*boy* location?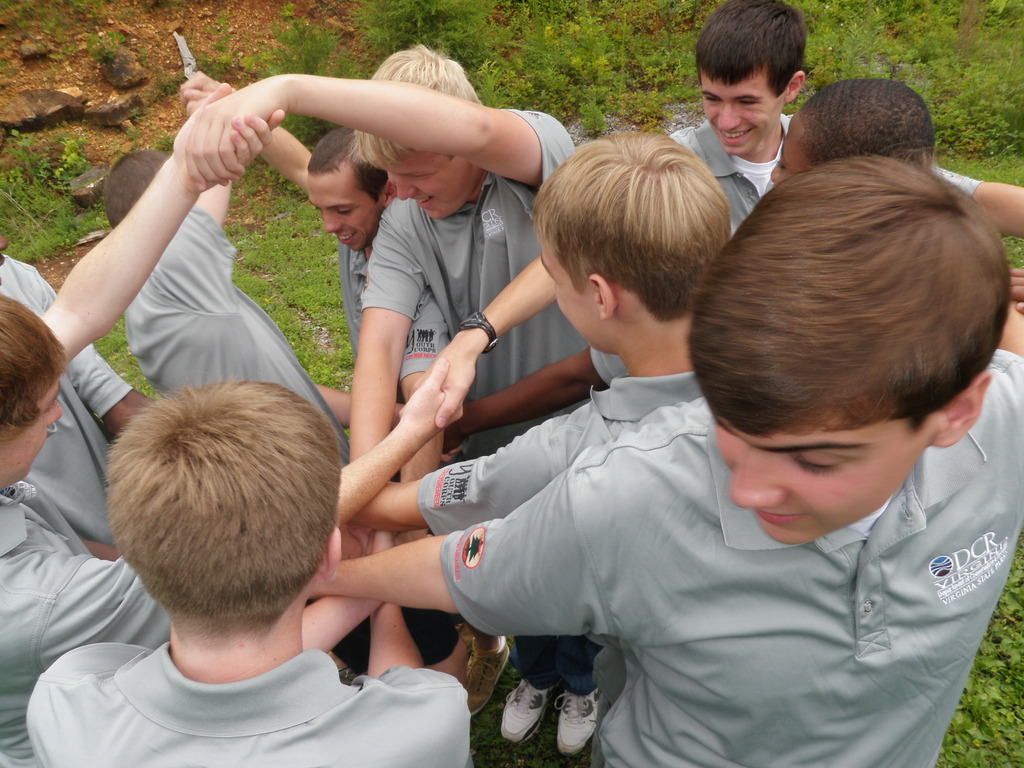
(x1=22, y1=378, x2=486, y2=767)
